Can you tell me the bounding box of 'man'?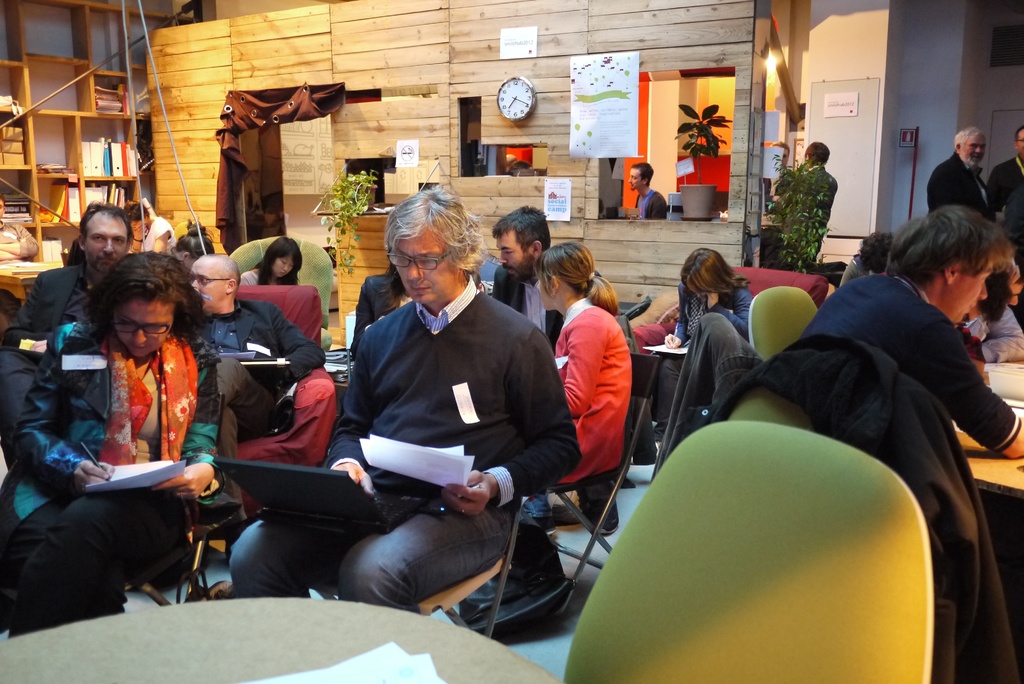
(x1=625, y1=161, x2=670, y2=221).
